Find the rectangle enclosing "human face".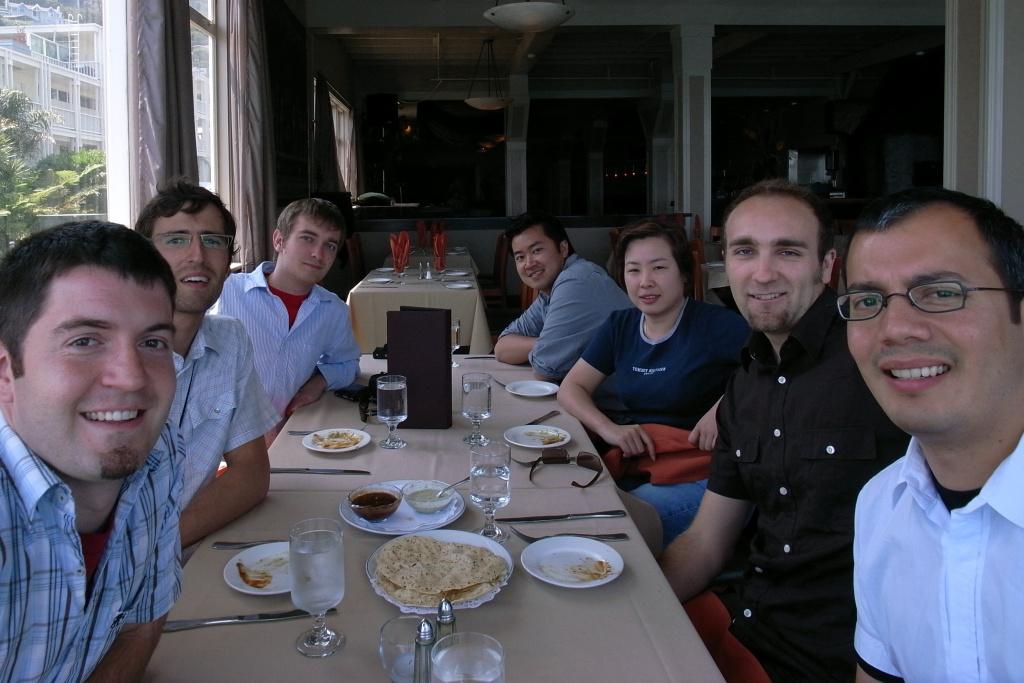
<bbox>153, 205, 232, 319</bbox>.
